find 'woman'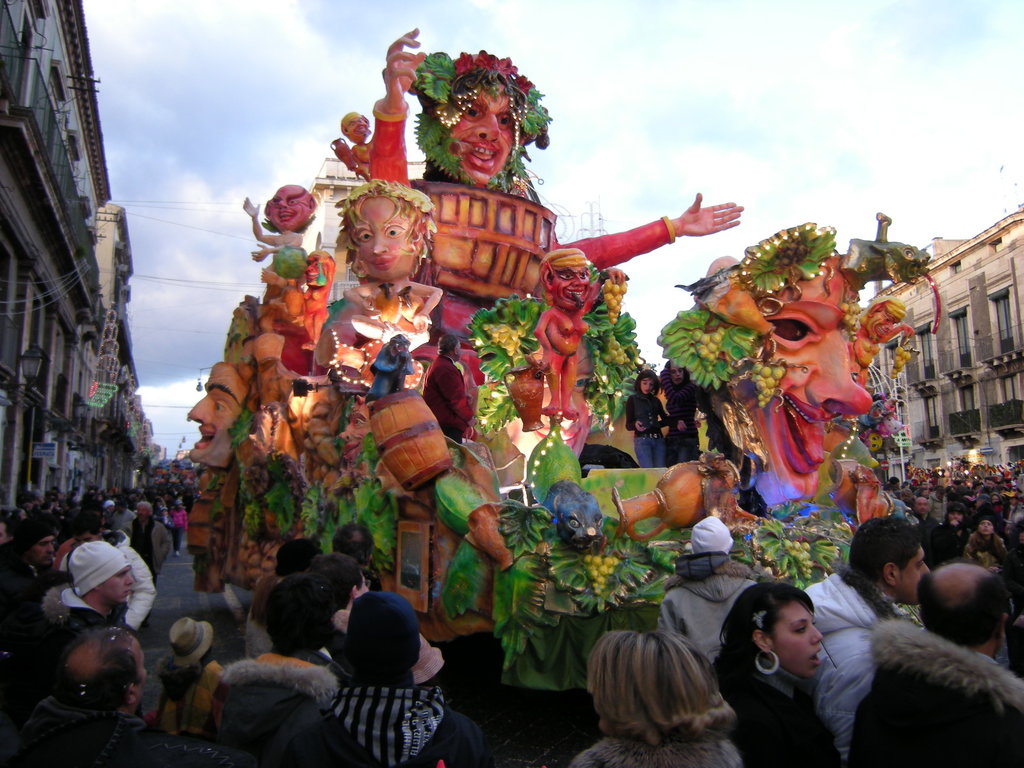
625,369,671,468
